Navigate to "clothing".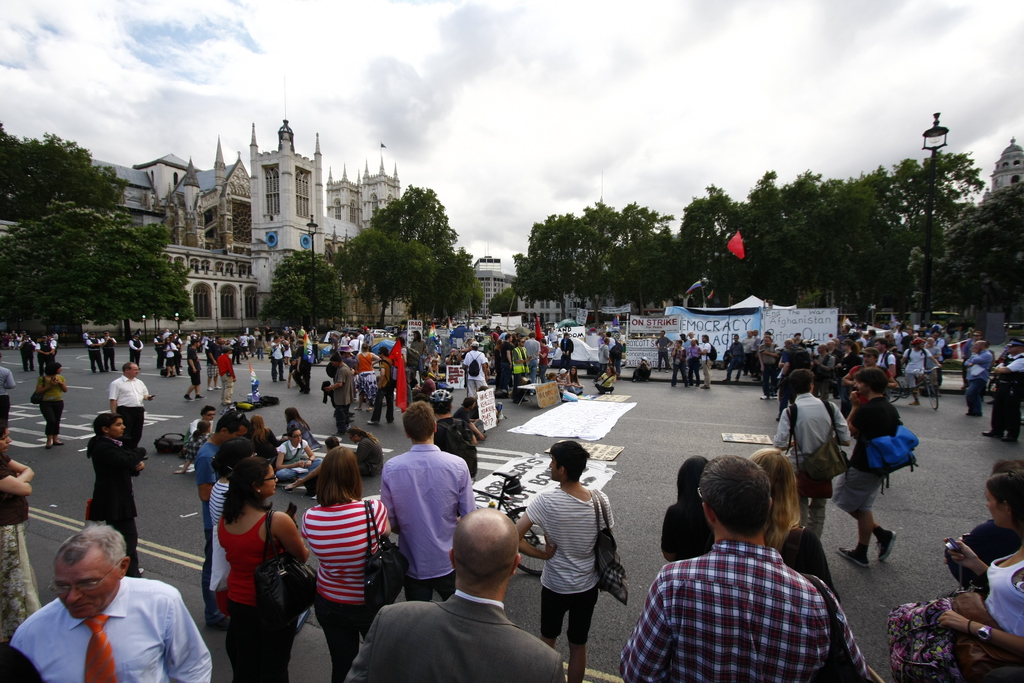
Navigation target: [left=342, top=586, right=565, bottom=682].
